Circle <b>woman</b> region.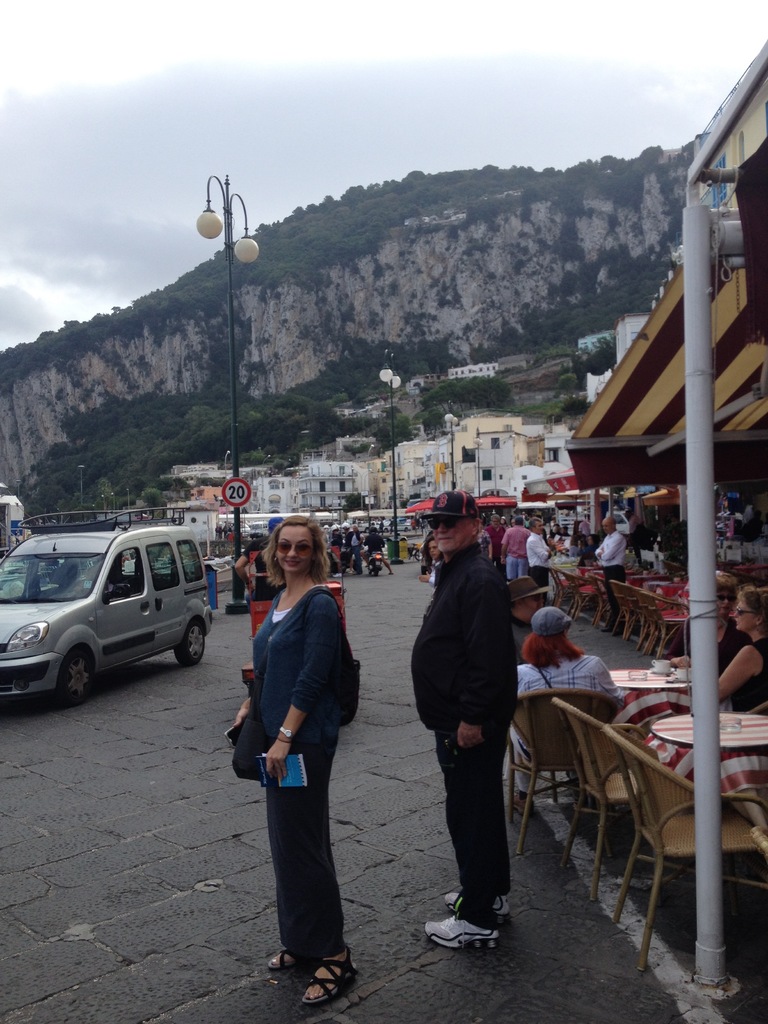
Region: 693:582:767:719.
